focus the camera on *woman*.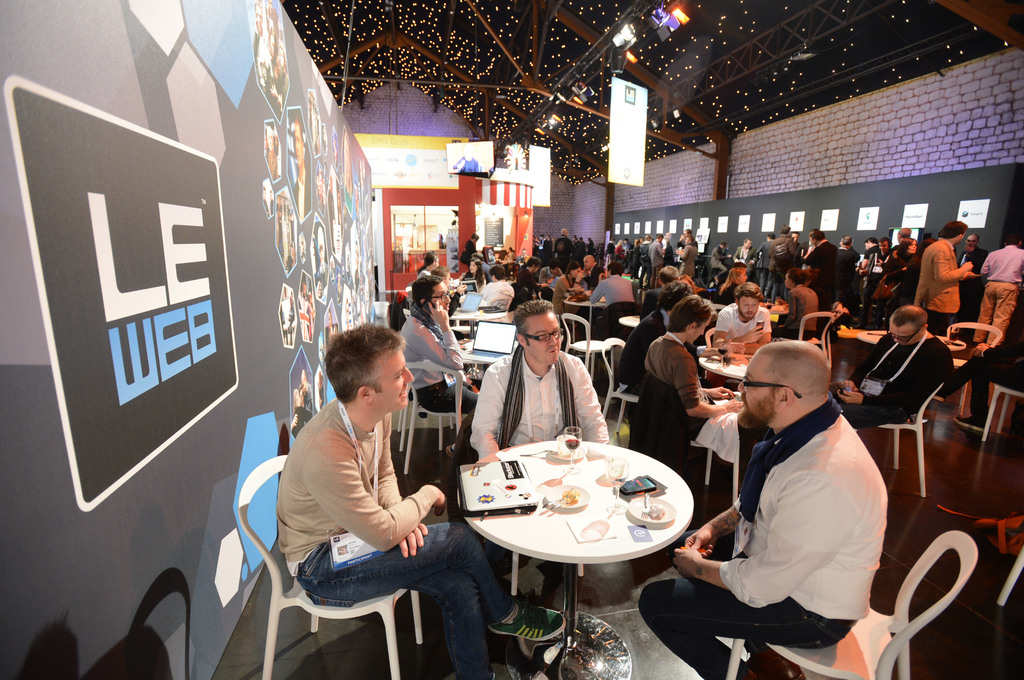
Focus region: (left=715, top=264, right=753, bottom=316).
